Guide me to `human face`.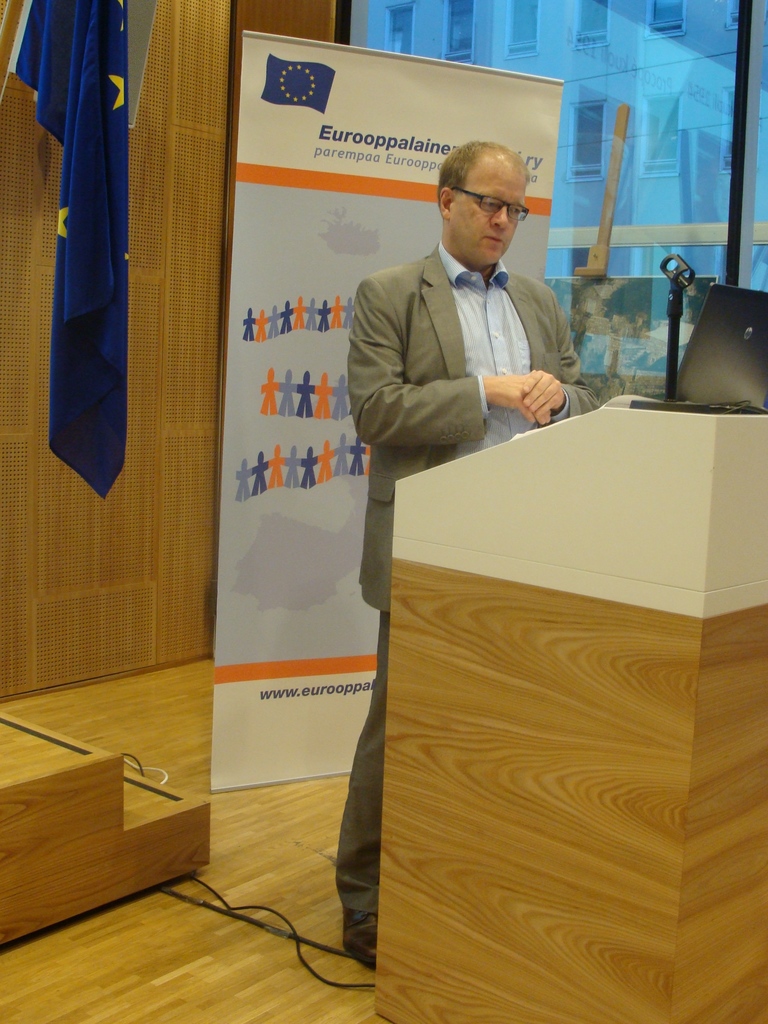
Guidance: 453/155/528/267.
